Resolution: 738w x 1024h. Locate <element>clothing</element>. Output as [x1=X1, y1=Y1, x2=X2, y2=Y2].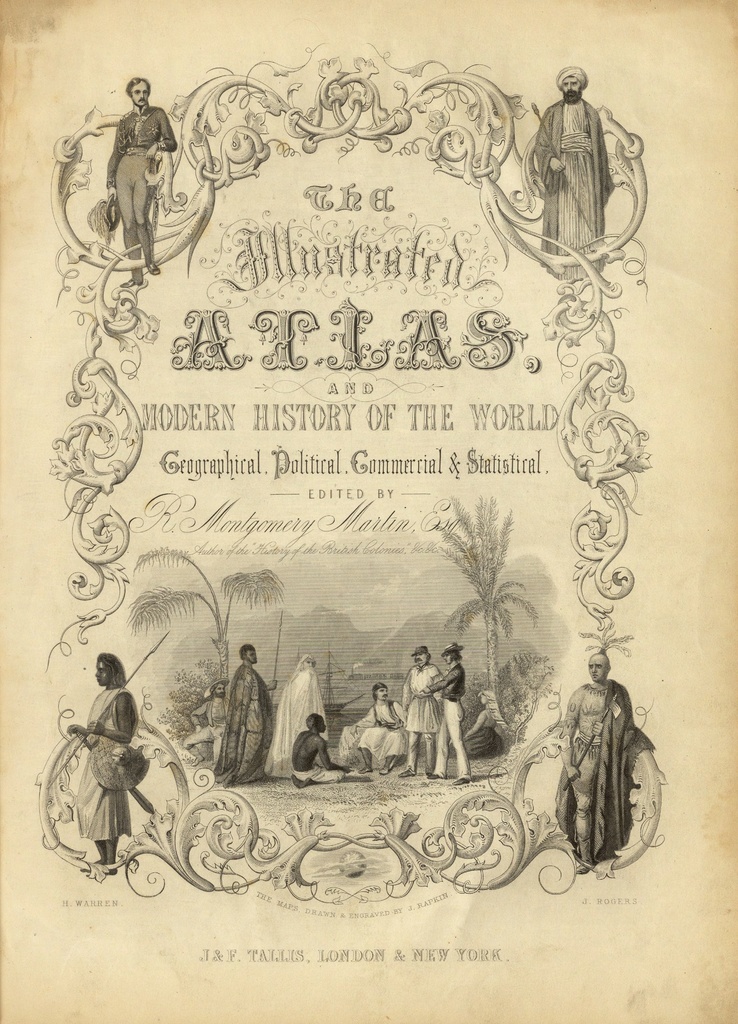
[x1=100, y1=105, x2=173, y2=266].
